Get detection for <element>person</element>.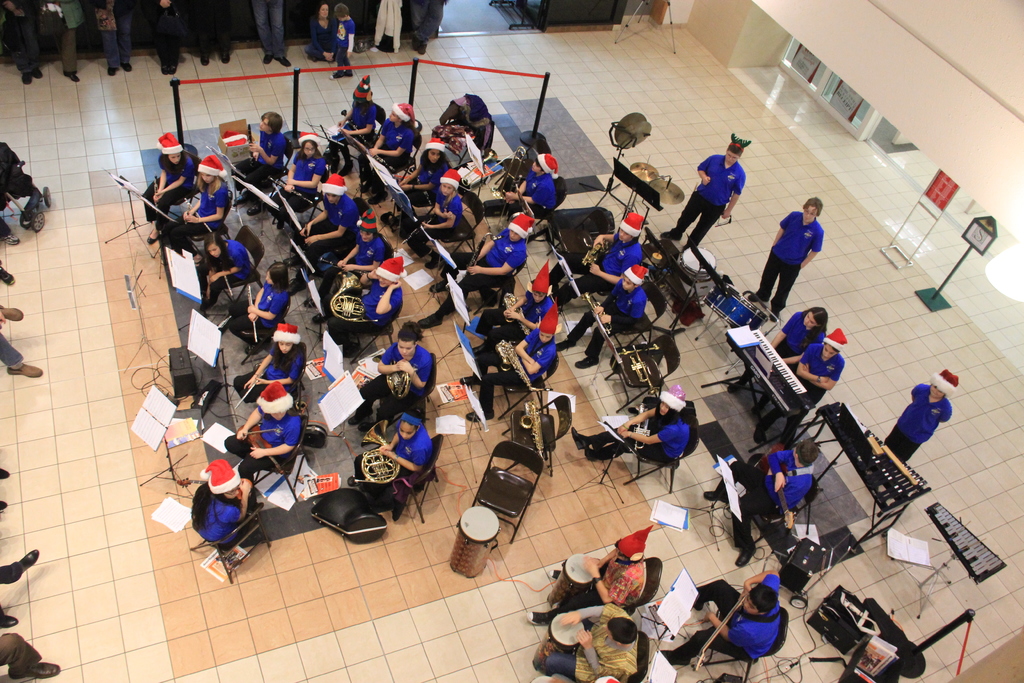
Detection: <bbox>760, 300, 824, 409</bbox>.
